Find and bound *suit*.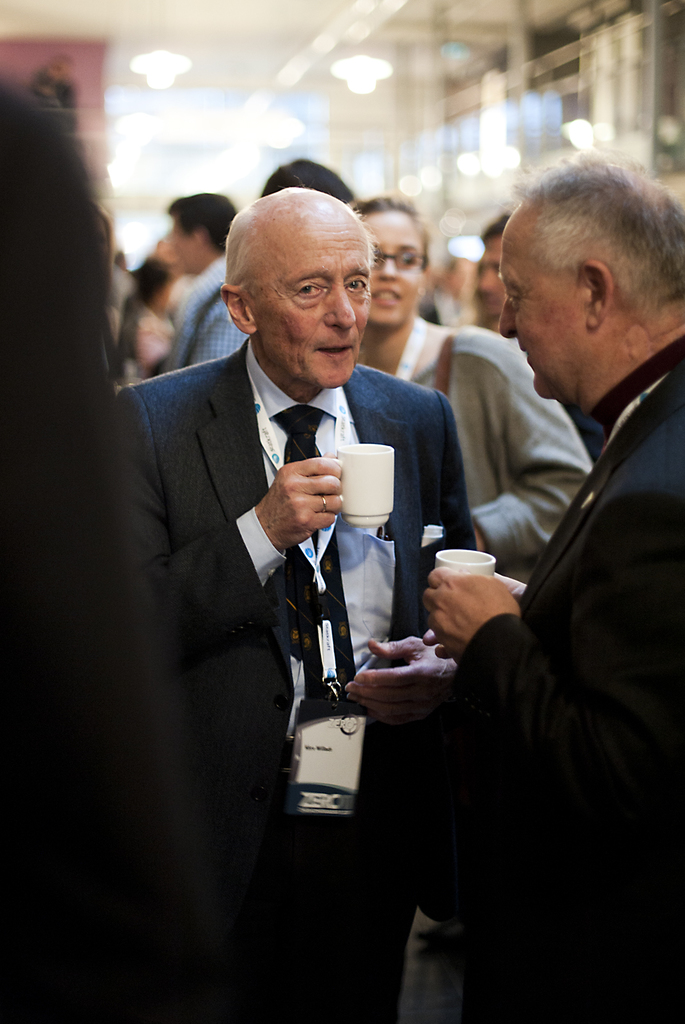
Bound: [443,332,684,1023].
